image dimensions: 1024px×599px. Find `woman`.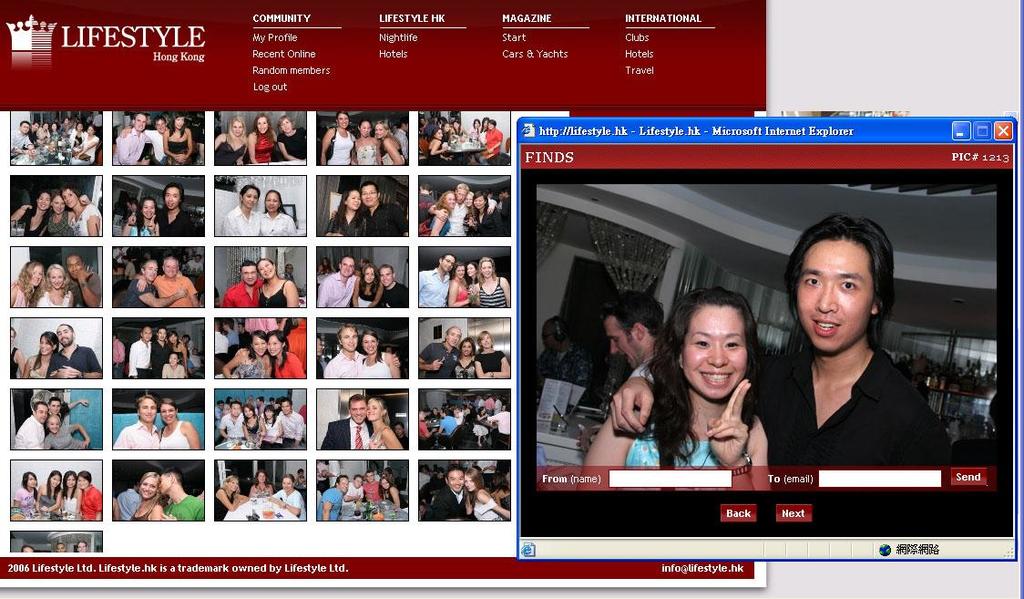
rect(352, 263, 387, 305).
